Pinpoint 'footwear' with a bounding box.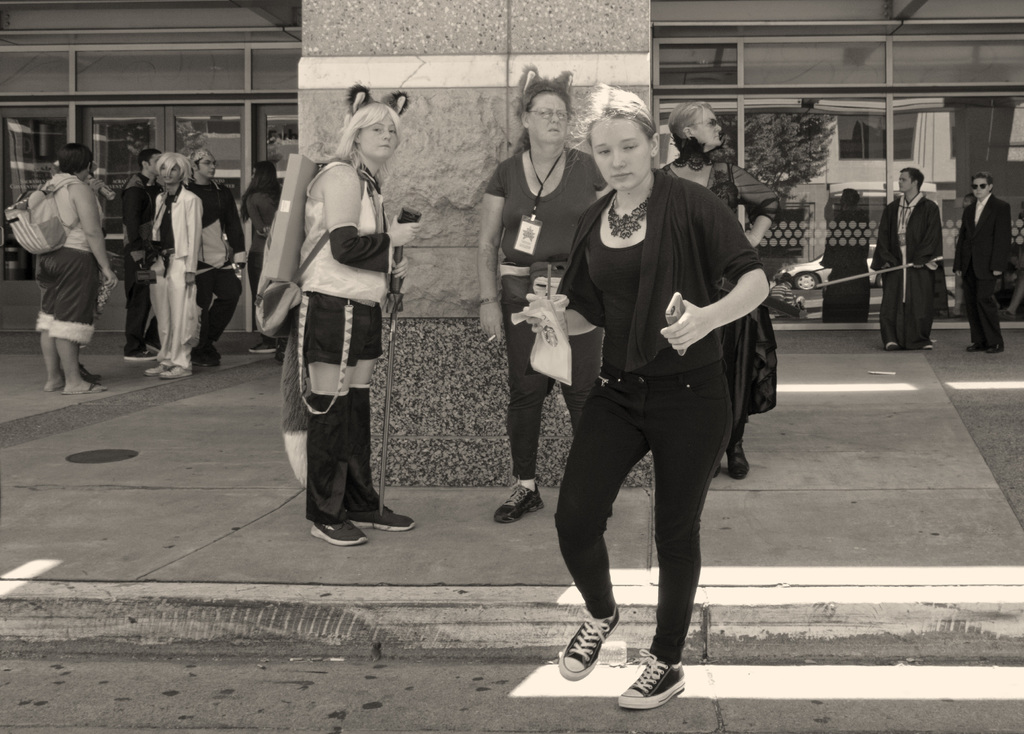
<box>621,646,681,705</box>.
